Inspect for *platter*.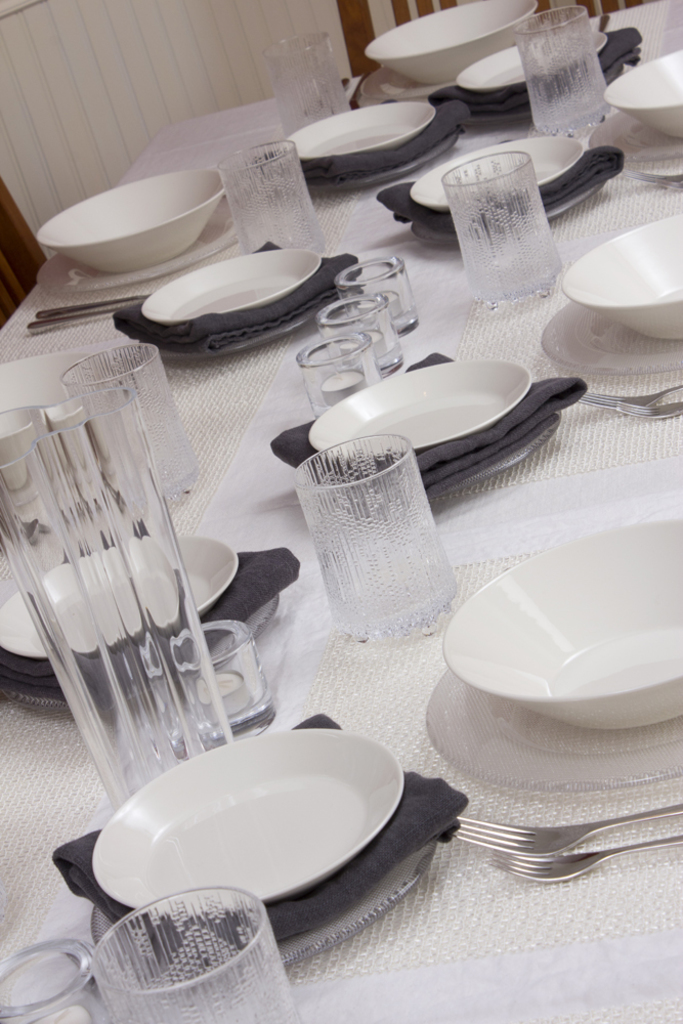
Inspection: x1=142, y1=254, x2=312, y2=312.
